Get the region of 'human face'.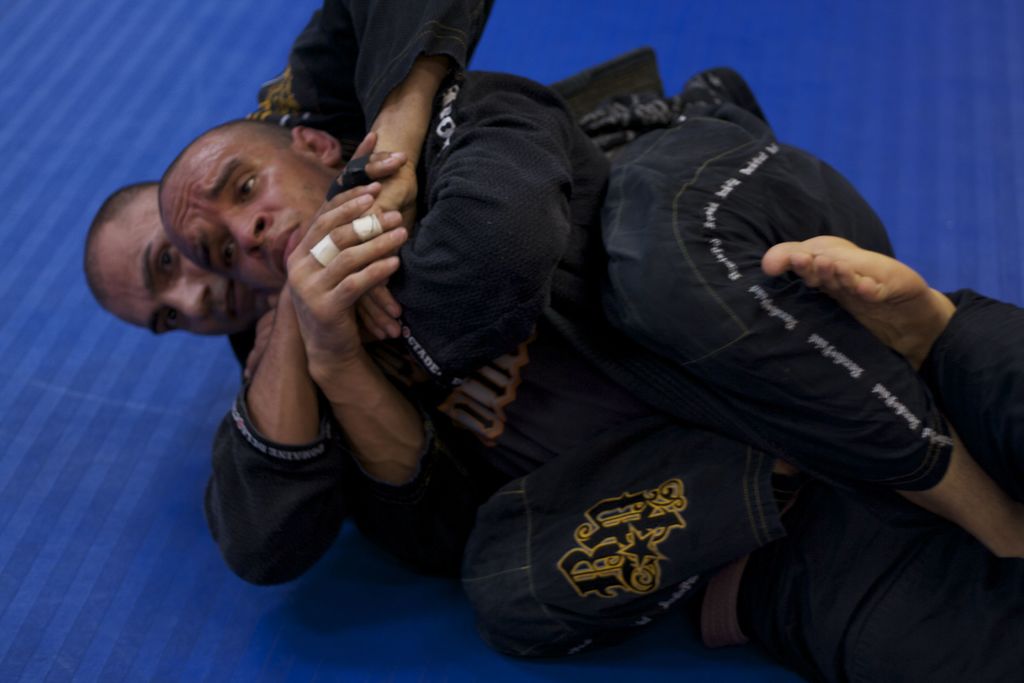
<bbox>163, 133, 336, 290</bbox>.
